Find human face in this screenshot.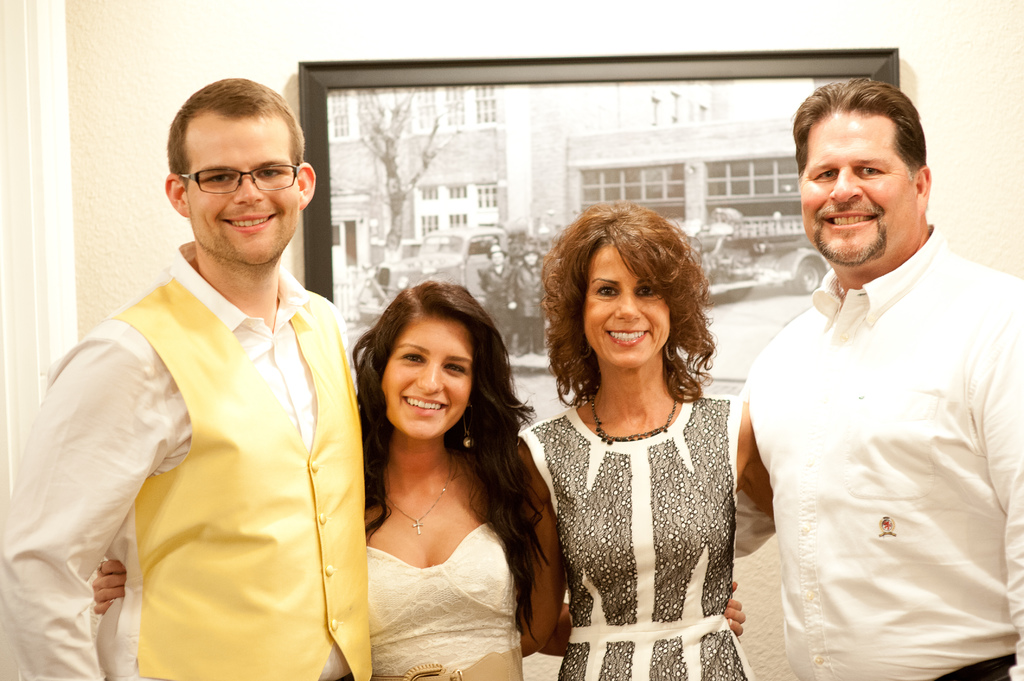
The bounding box for human face is Rect(188, 109, 300, 263).
